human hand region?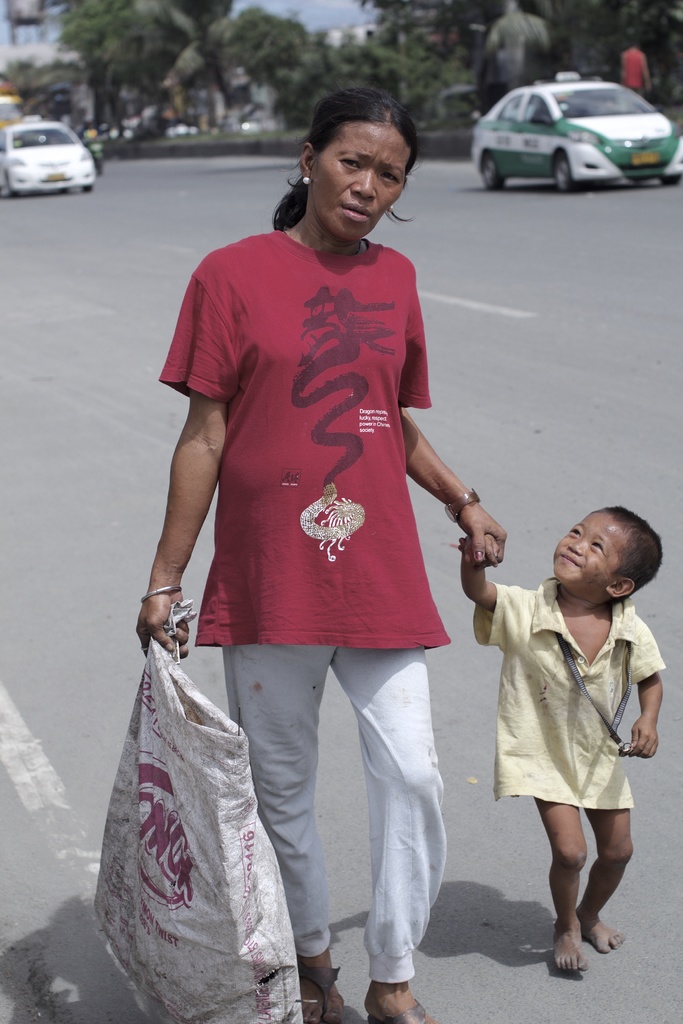
box(628, 717, 659, 760)
